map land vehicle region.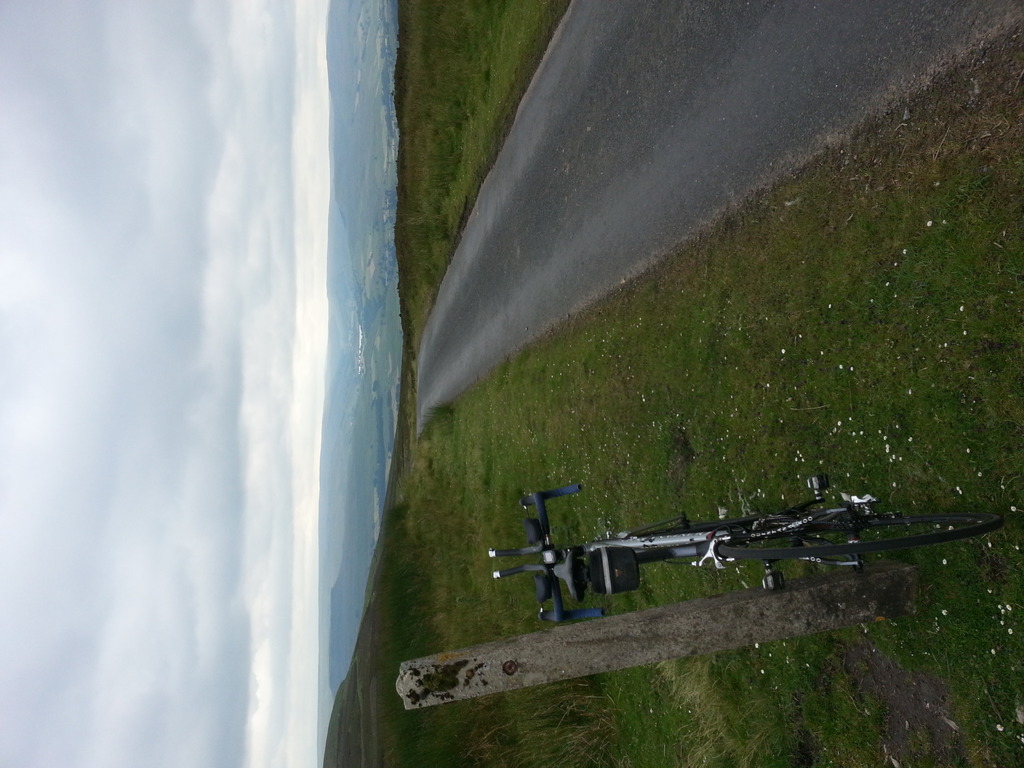
Mapped to 506:481:1016:624.
